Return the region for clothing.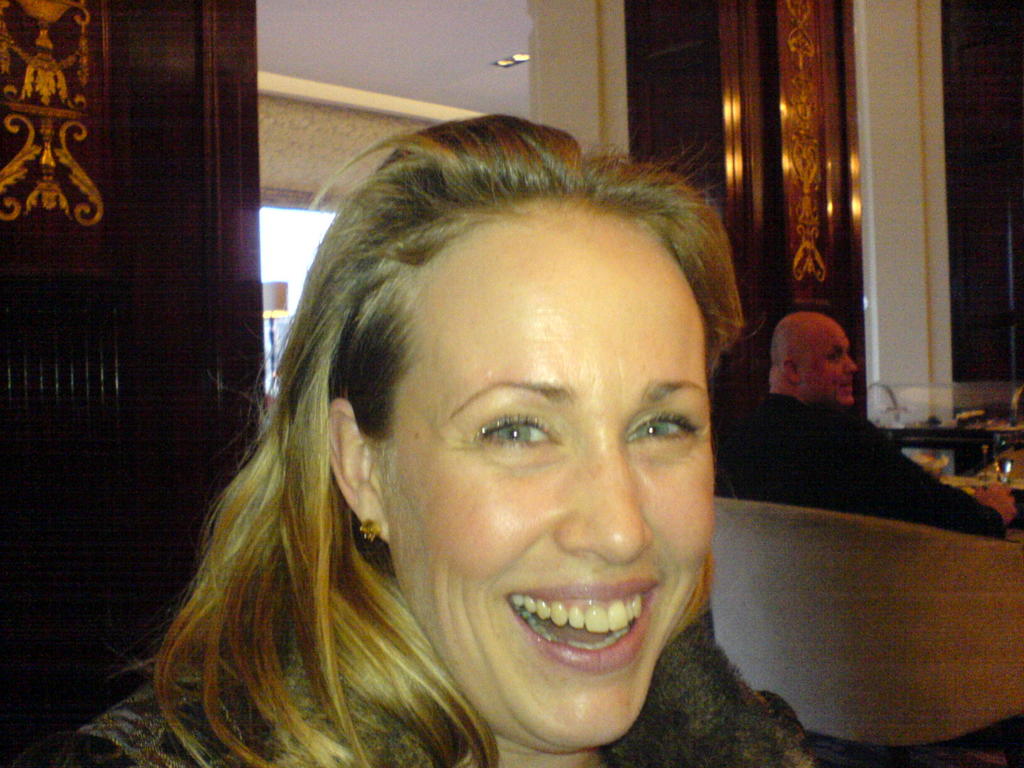
<box>0,626,880,767</box>.
